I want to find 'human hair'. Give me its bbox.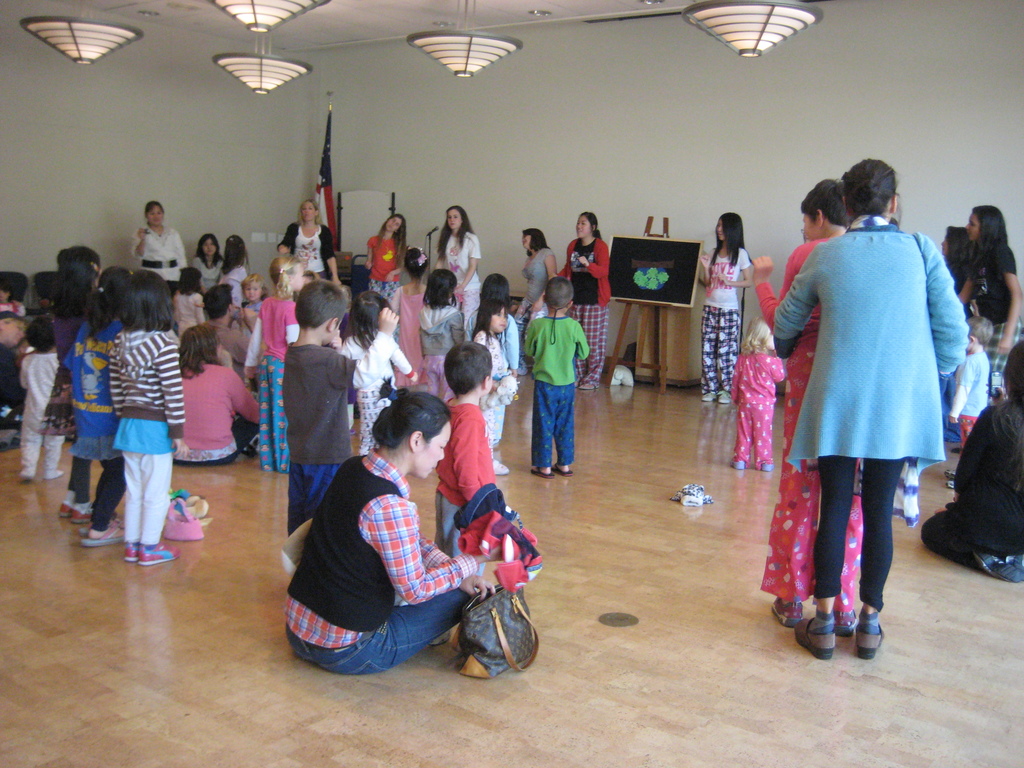
{"x1": 144, "y1": 199, "x2": 167, "y2": 216}.
